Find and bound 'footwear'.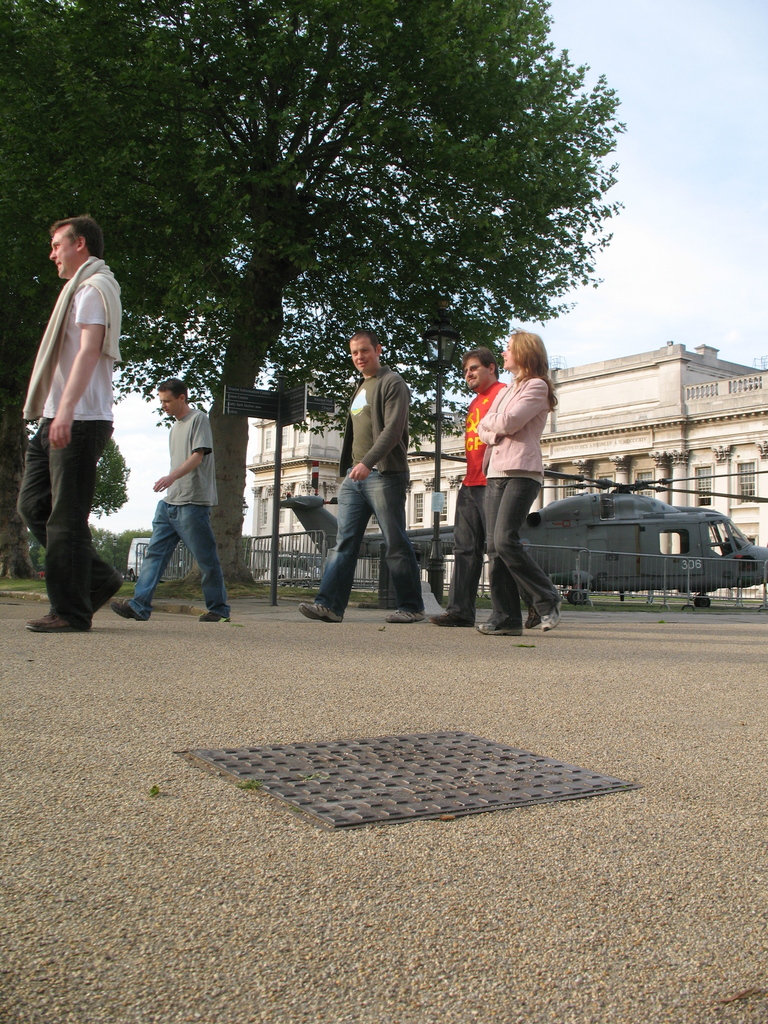
Bound: bbox(431, 612, 474, 627).
